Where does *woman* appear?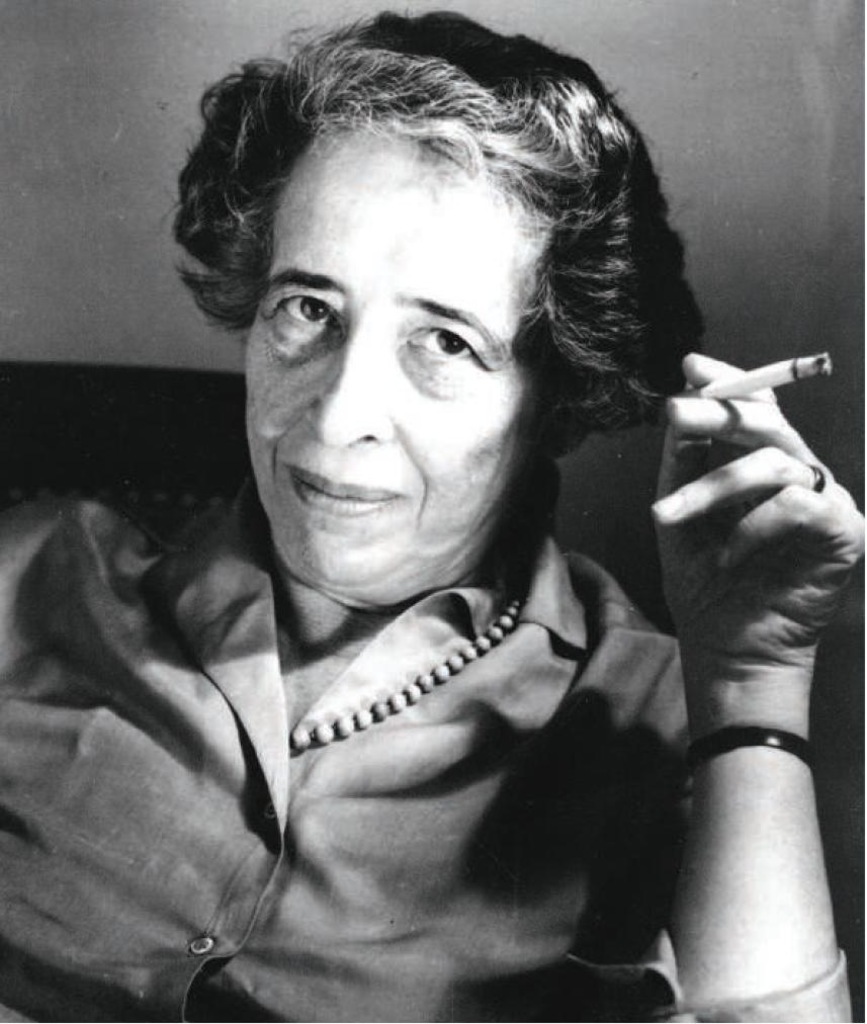
Appears at <box>4,22,688,1022</box>.
